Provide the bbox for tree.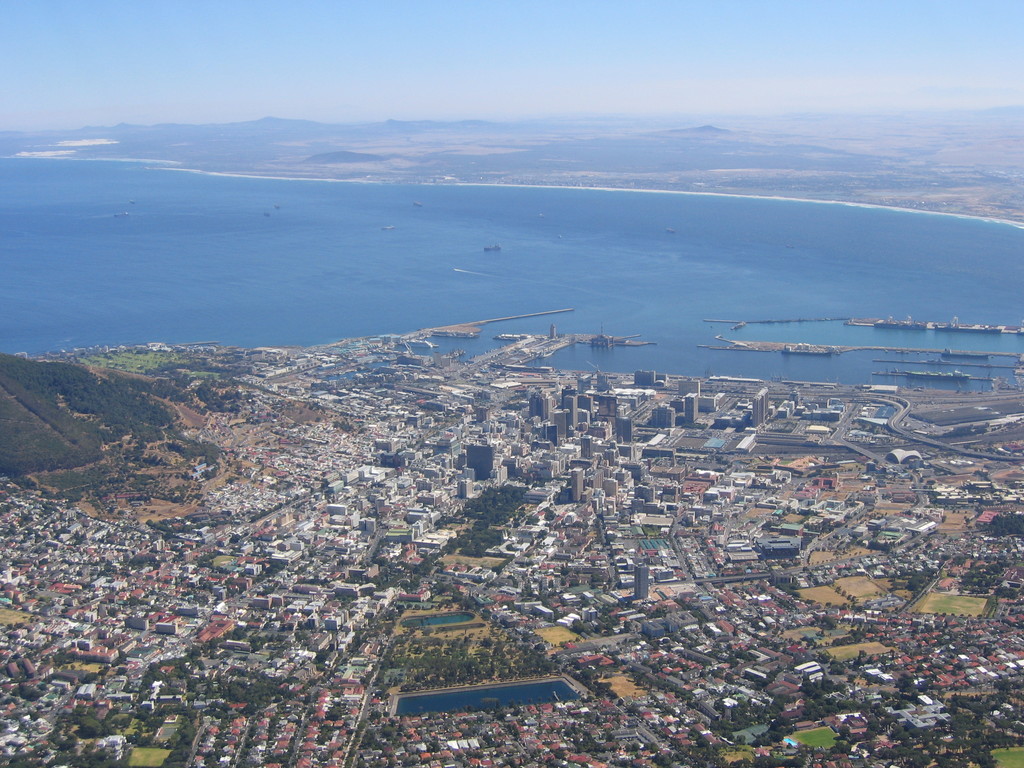
box(227, 588, 239, 598).
